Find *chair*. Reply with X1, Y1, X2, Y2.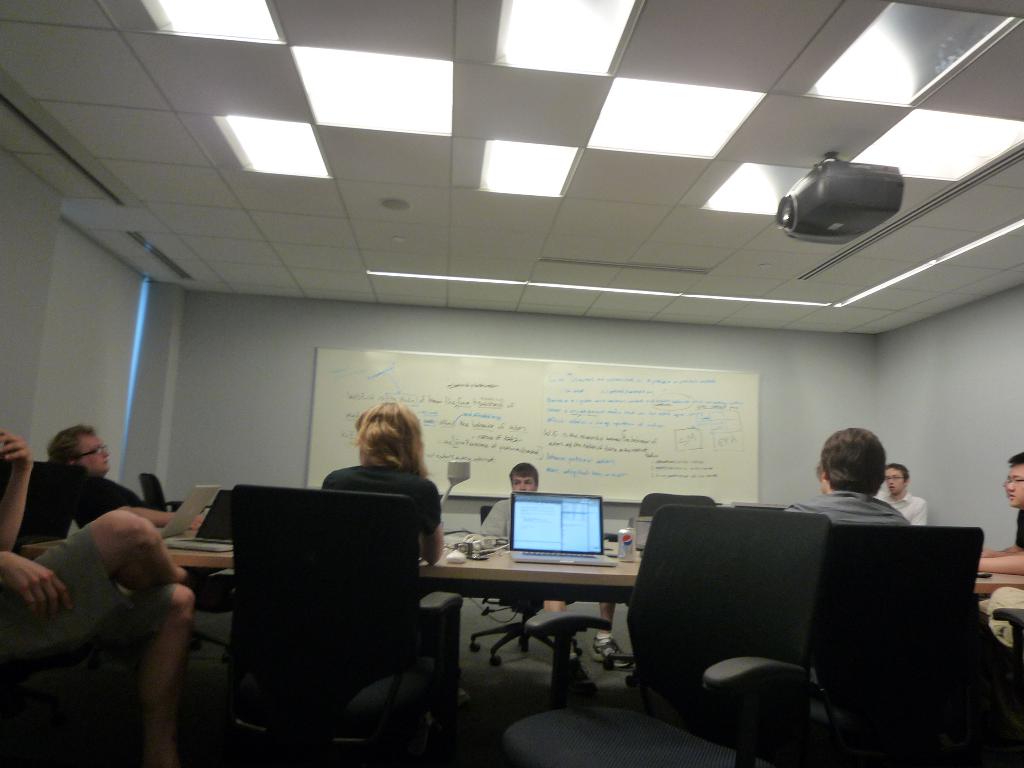
495, 501, 833, 767.
